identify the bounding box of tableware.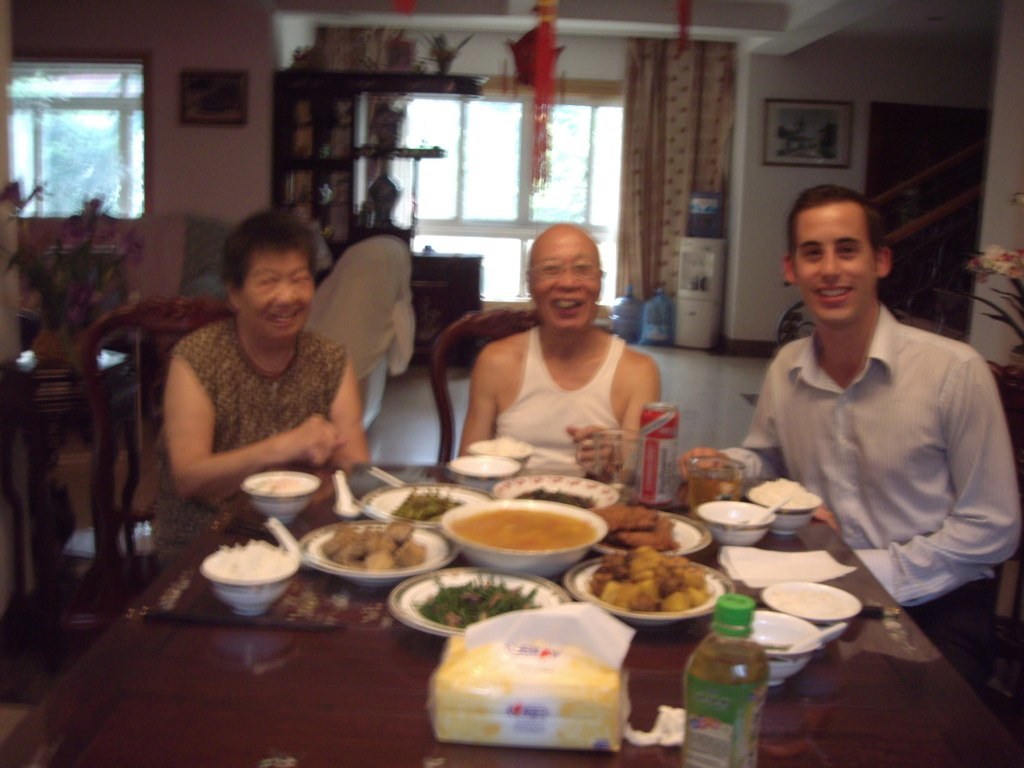
l=446, t=453, r=518, b=488.
